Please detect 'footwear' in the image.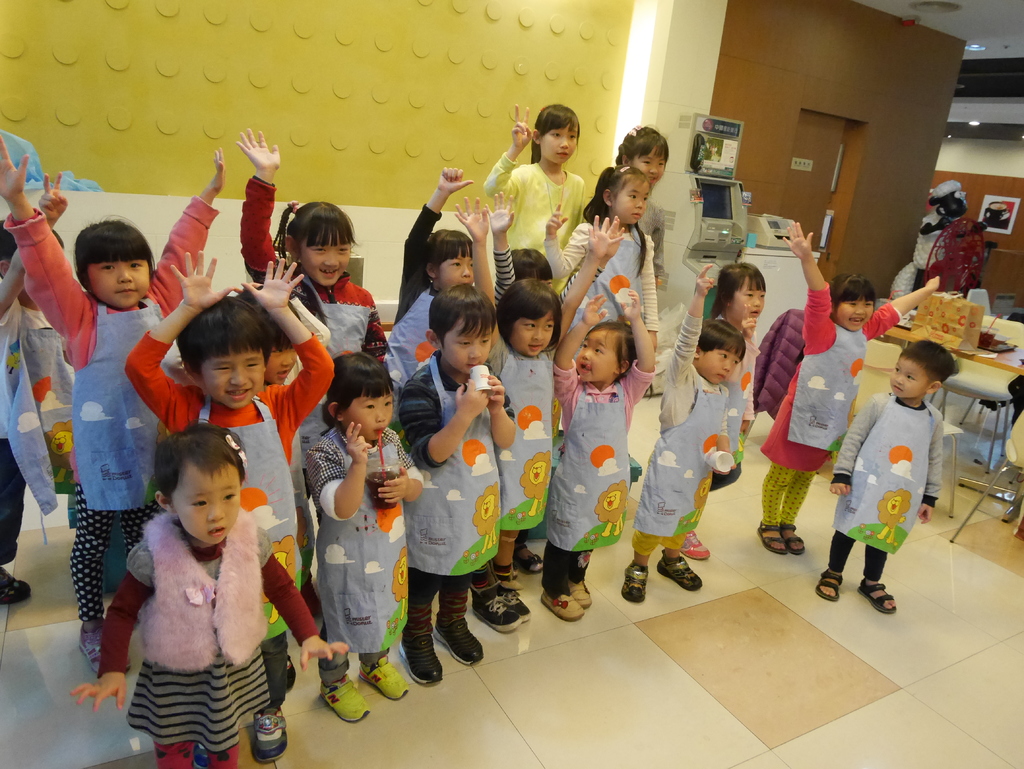
locate(359, 657, 406, 695).
